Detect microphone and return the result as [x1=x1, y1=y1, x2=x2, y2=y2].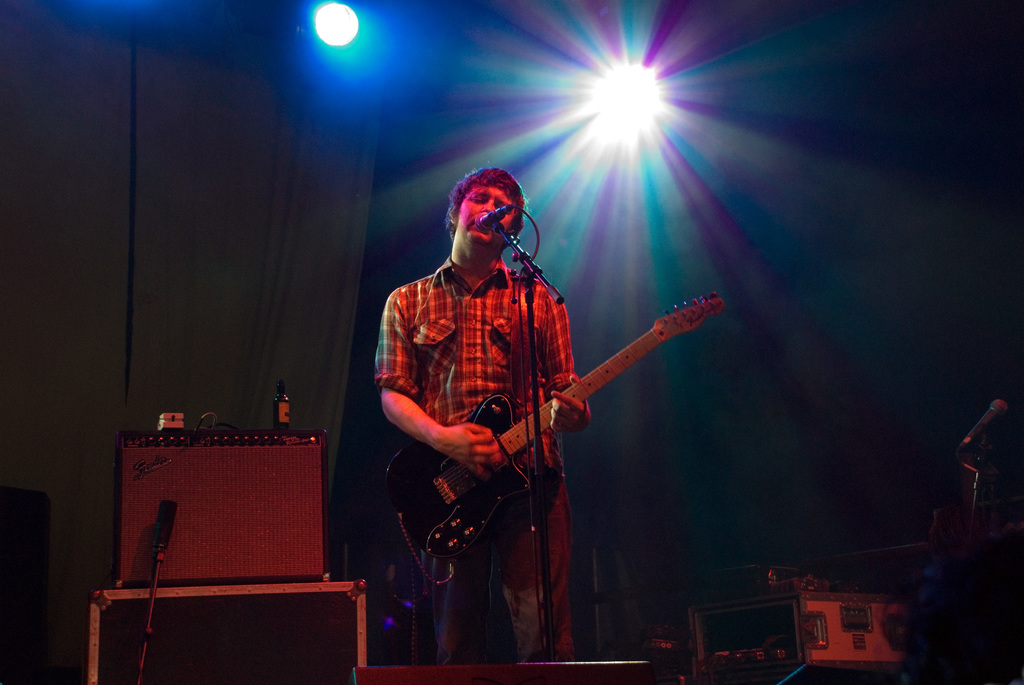
[x1=959, y1=398, x2=1005, y2=452].
